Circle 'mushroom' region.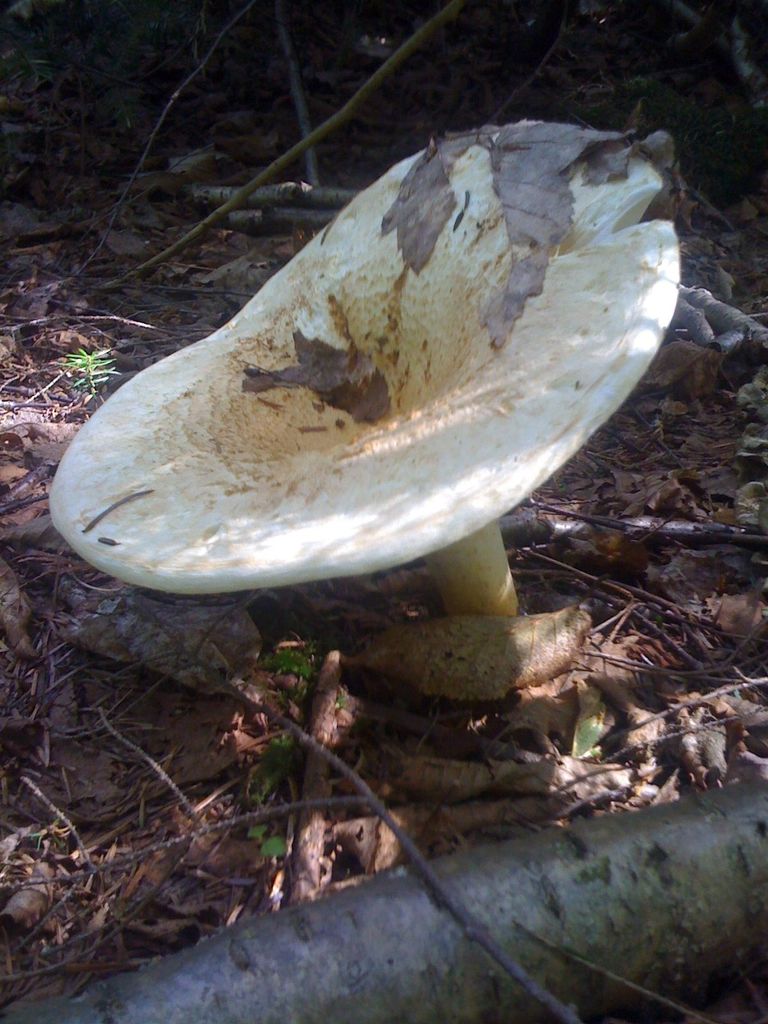
Region: crop(49, 113, 679, 621).
